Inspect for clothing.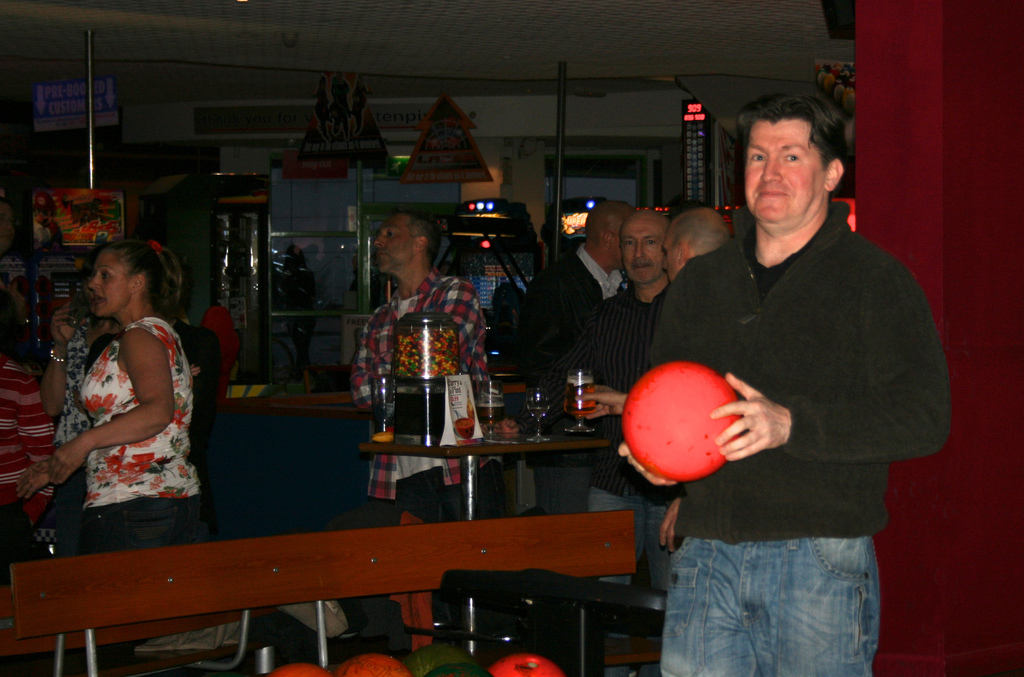
Inspection: rect(349, 269, 488, 517).
